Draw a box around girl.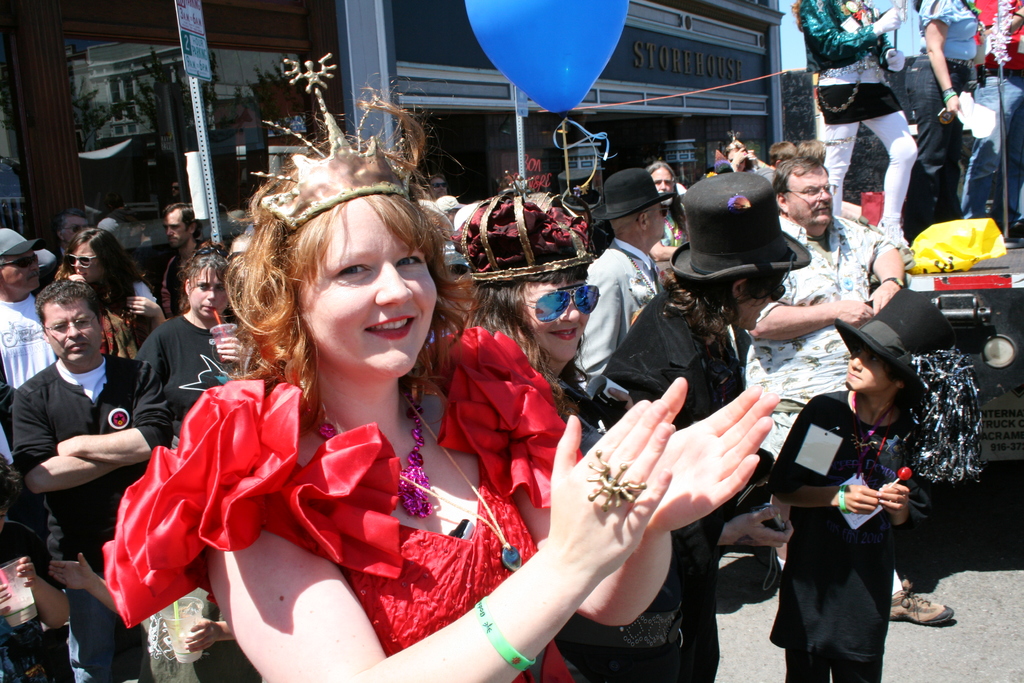
<region>67, 228, 165, 362</region>.
